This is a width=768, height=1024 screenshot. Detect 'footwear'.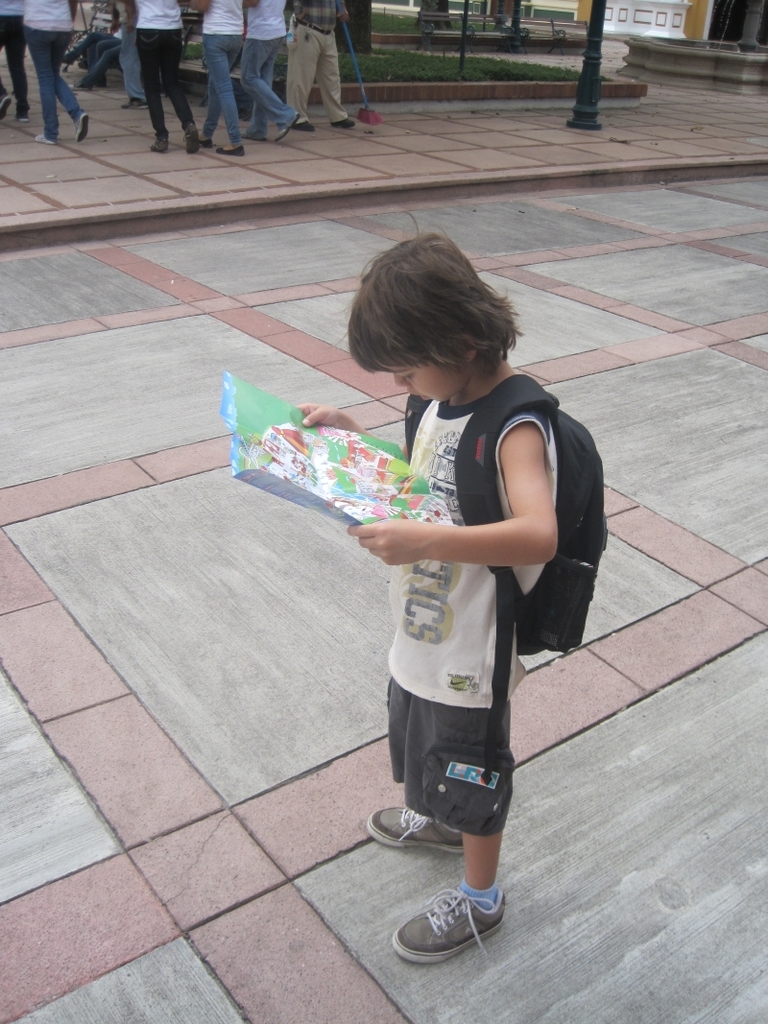
[left=186, top=122, right=198, bottom=152].
